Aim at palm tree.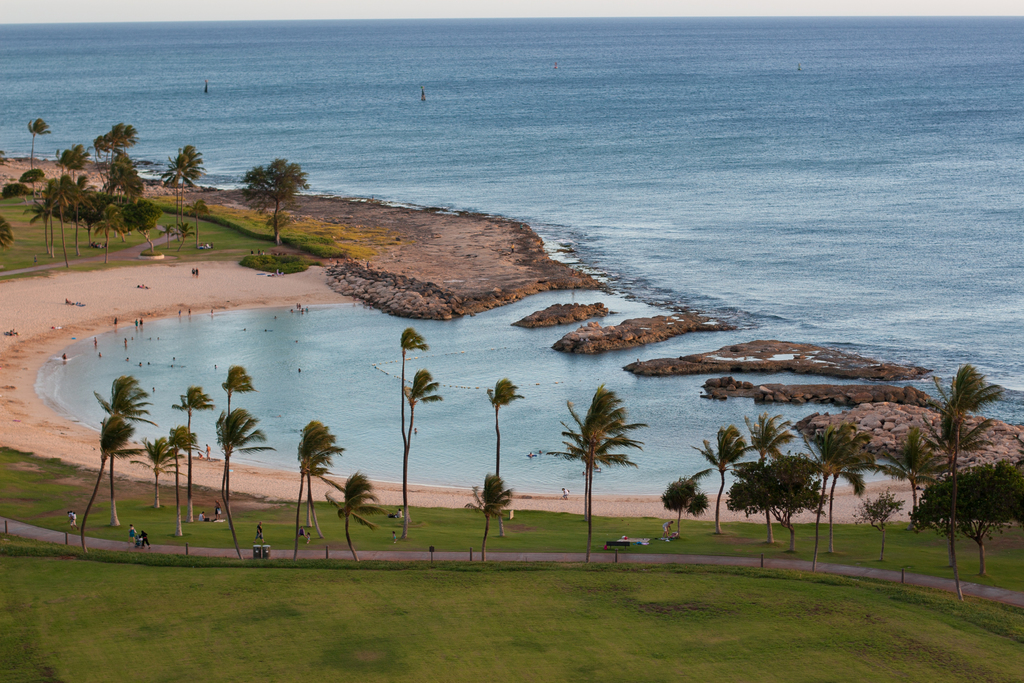
Aimed at 95,374,150,524.
